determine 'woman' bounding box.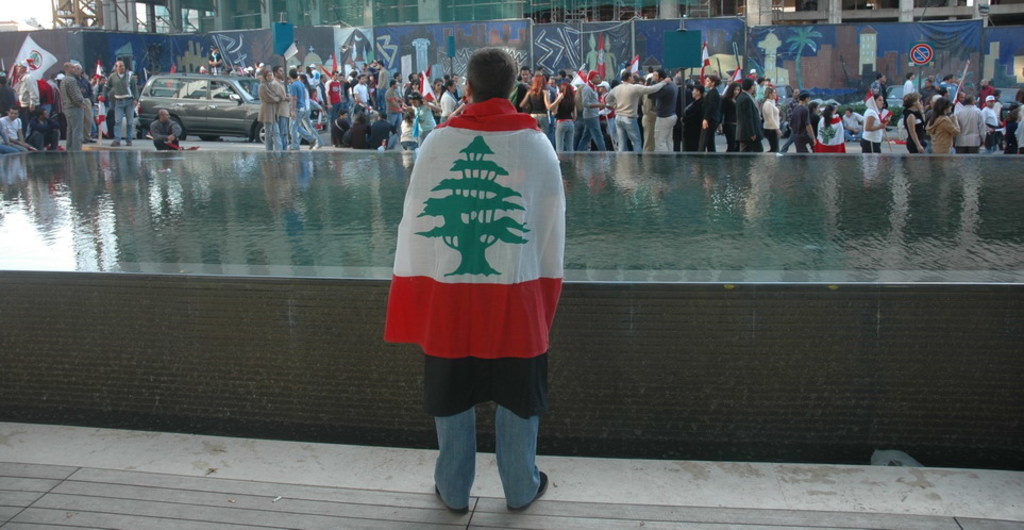
Determined: <region>550, 78, 576, 154</region>.
